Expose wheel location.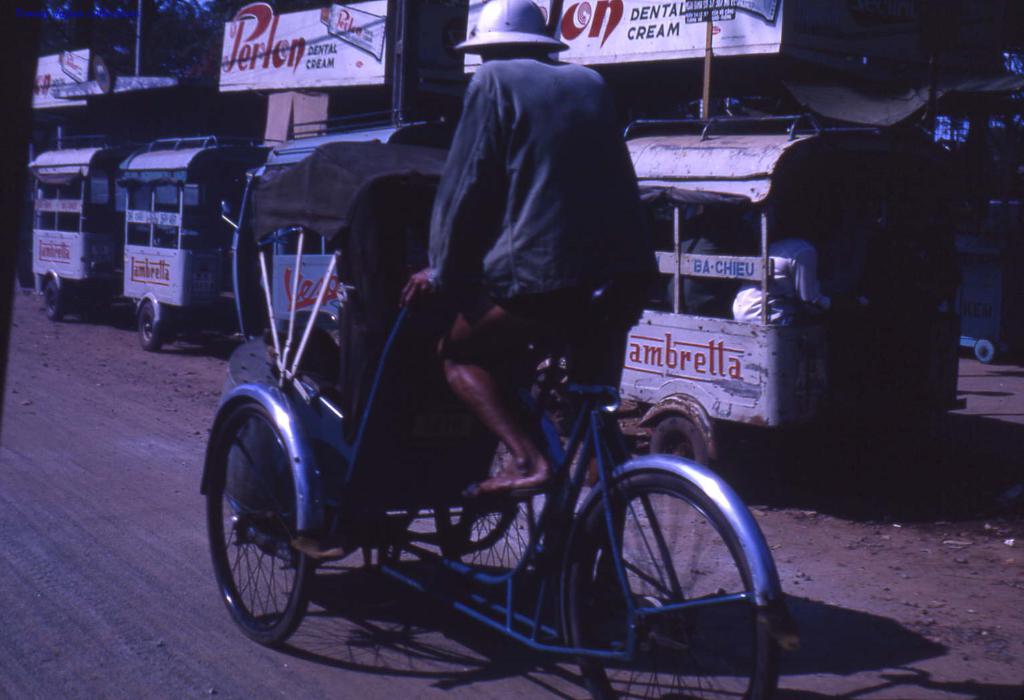
Exposed at crop(973, 341, 995, 361).
